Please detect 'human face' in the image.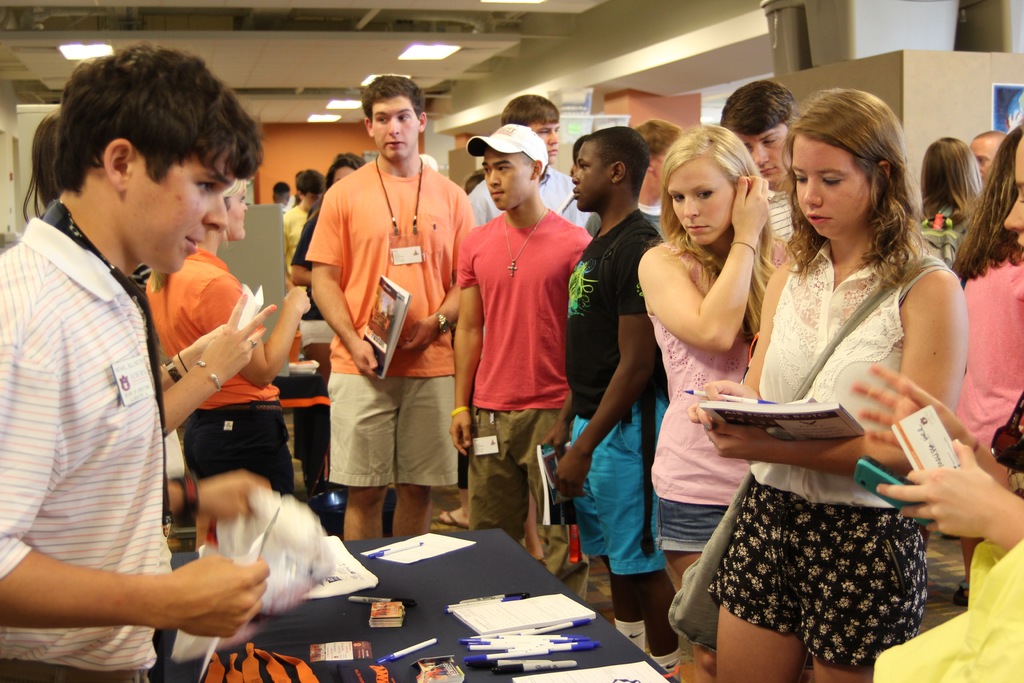
BBox(228, 193, 246, 238).
